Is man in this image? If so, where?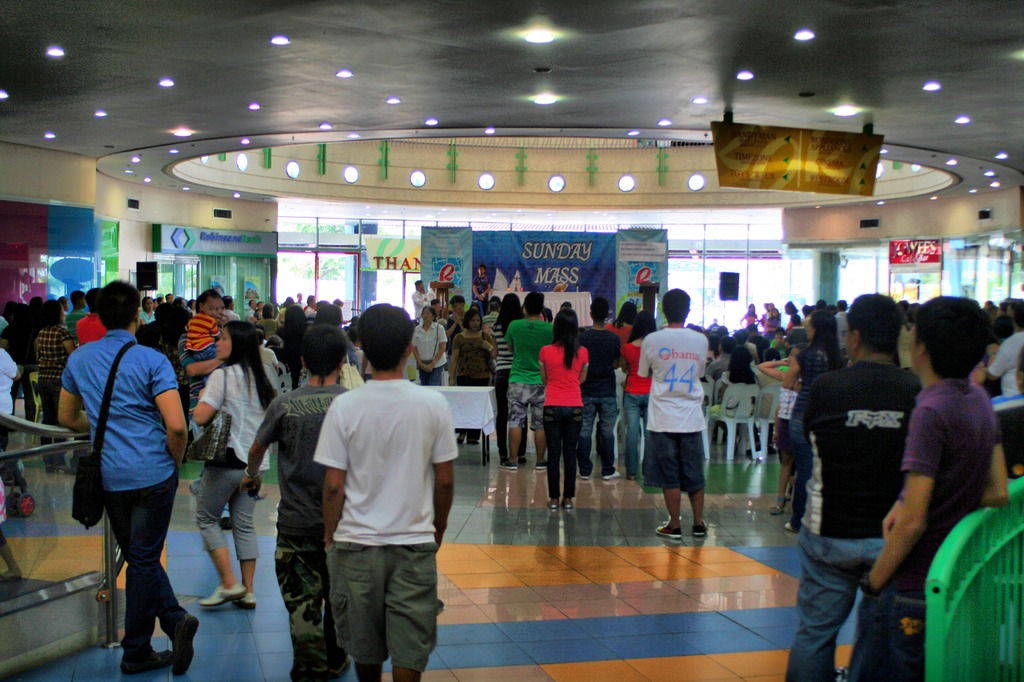
Yes, at (58, 282, 196, 667).
